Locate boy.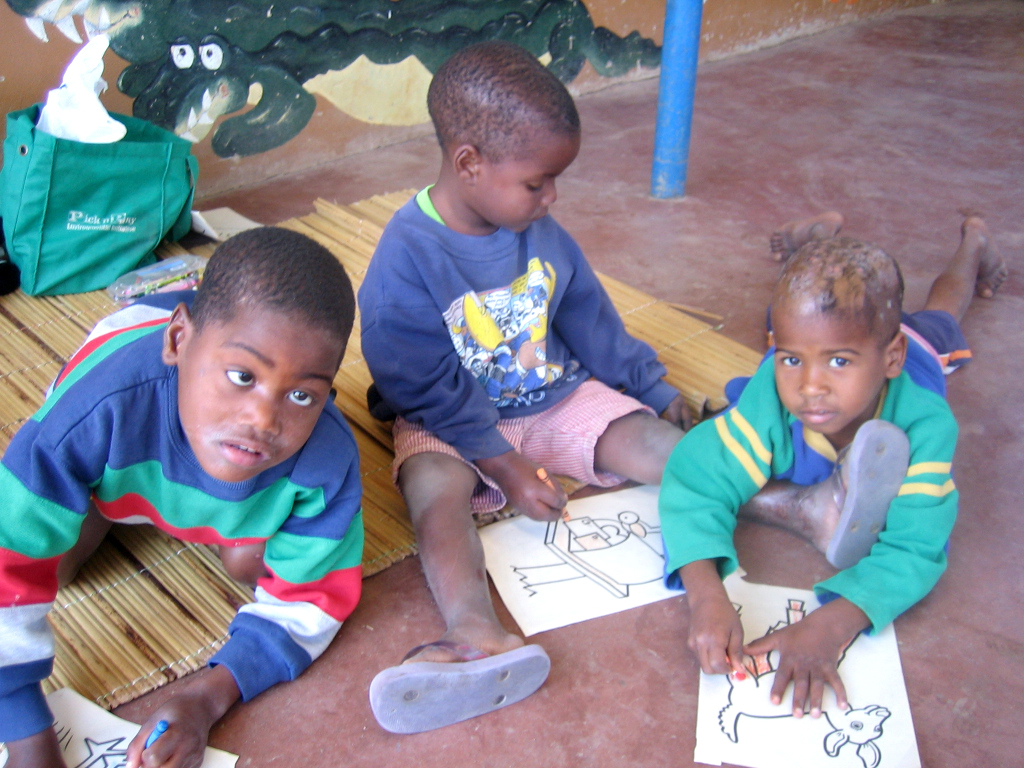
Bounding box: select_region(654, 215, 1013, 722).
